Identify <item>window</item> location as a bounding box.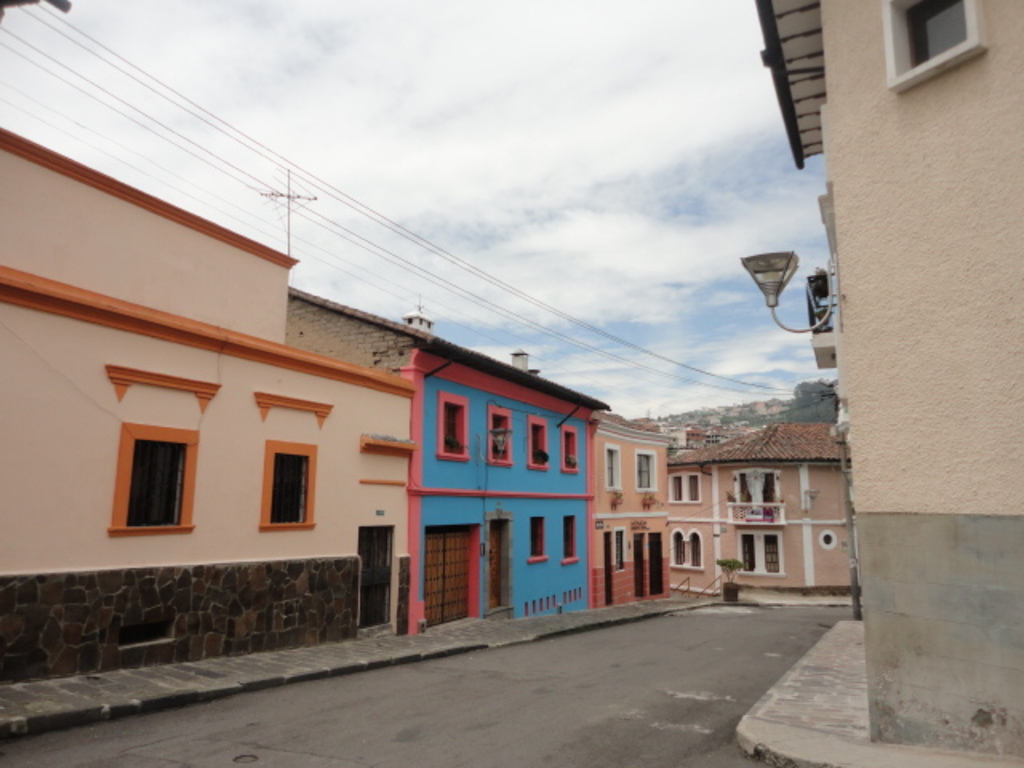
bbox(613, 526, 626, 570).
